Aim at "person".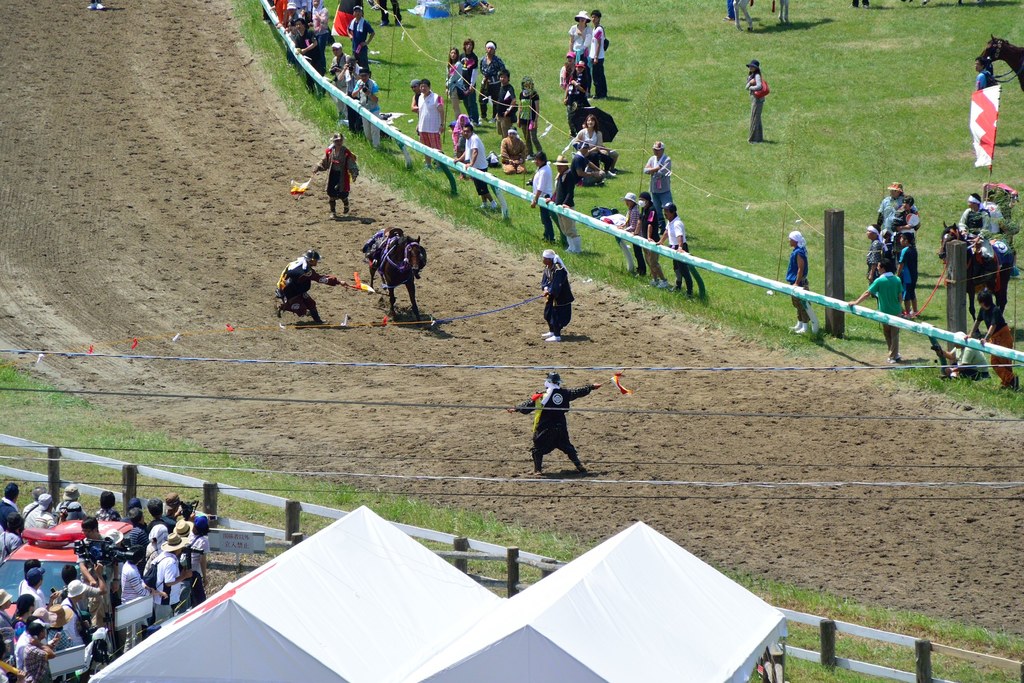
Aimed at <bbox>476, 42, 513, 122</bbox>.
